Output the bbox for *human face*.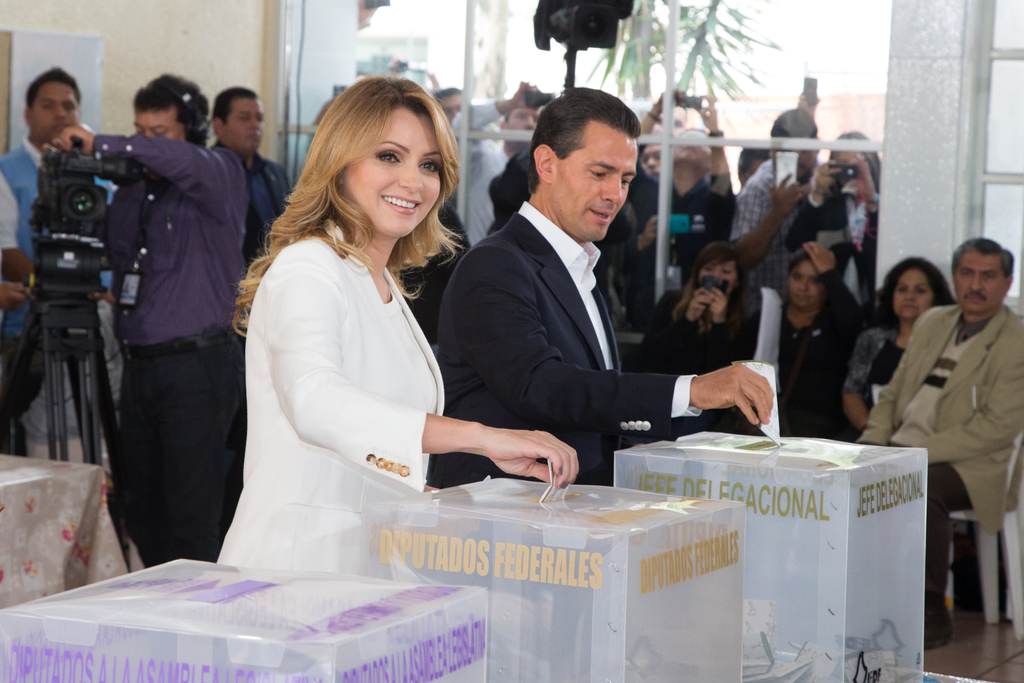
[x1=32, y1=83, x2=79, y2=138].
